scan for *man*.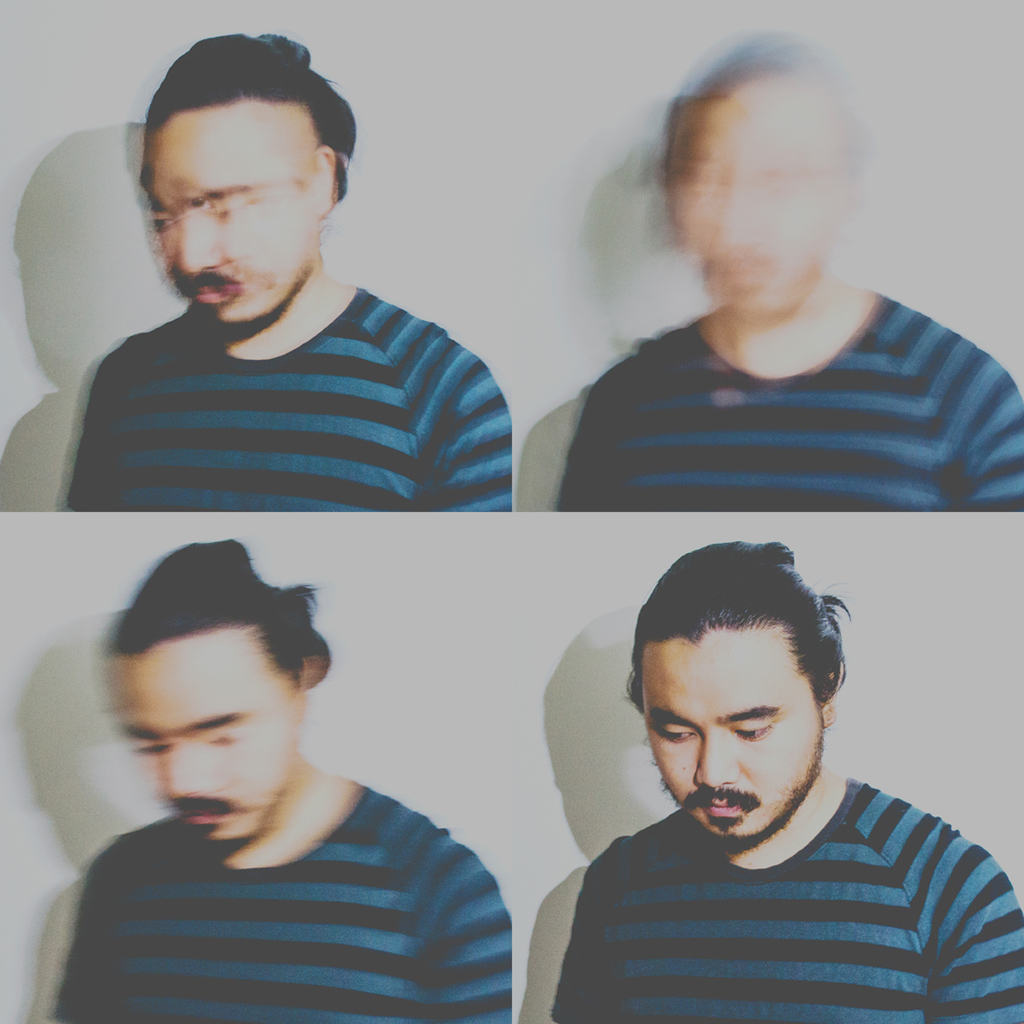
Scan result: locate(551, 539, 1023, 1023).
